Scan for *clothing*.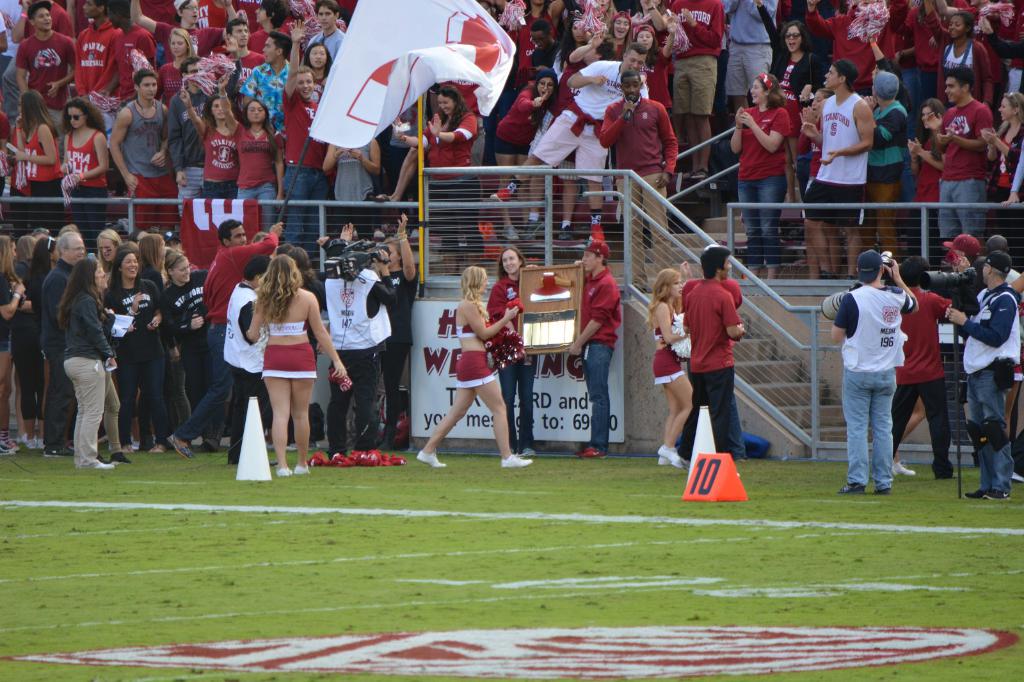
Scan result: (left=20, top=31, right=84, bottom=127).
